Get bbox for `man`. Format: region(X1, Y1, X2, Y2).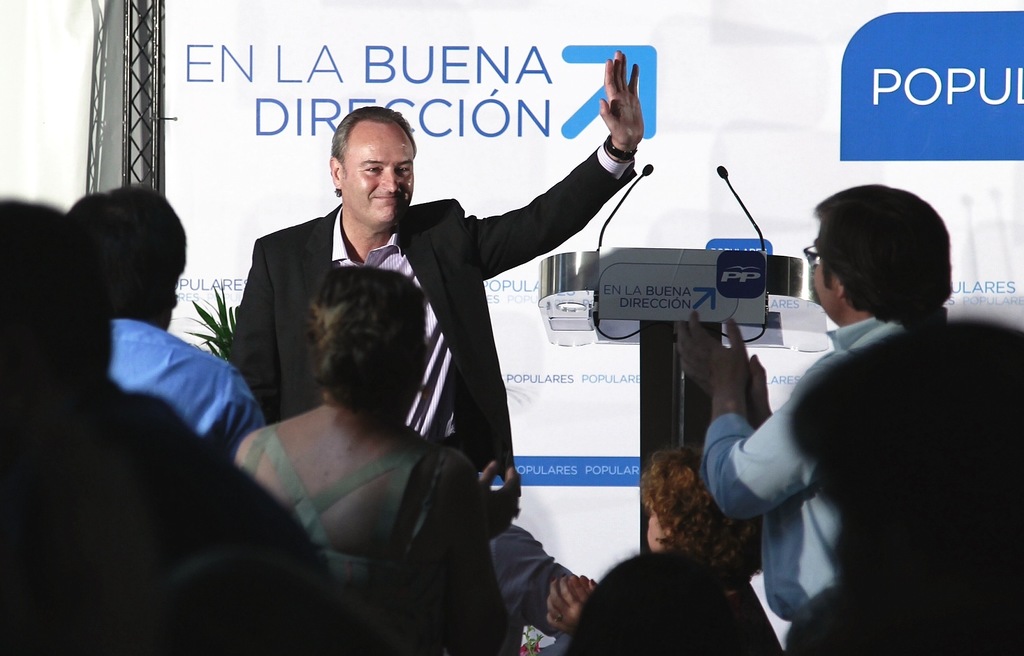
region(441, 436, 591, 655).
